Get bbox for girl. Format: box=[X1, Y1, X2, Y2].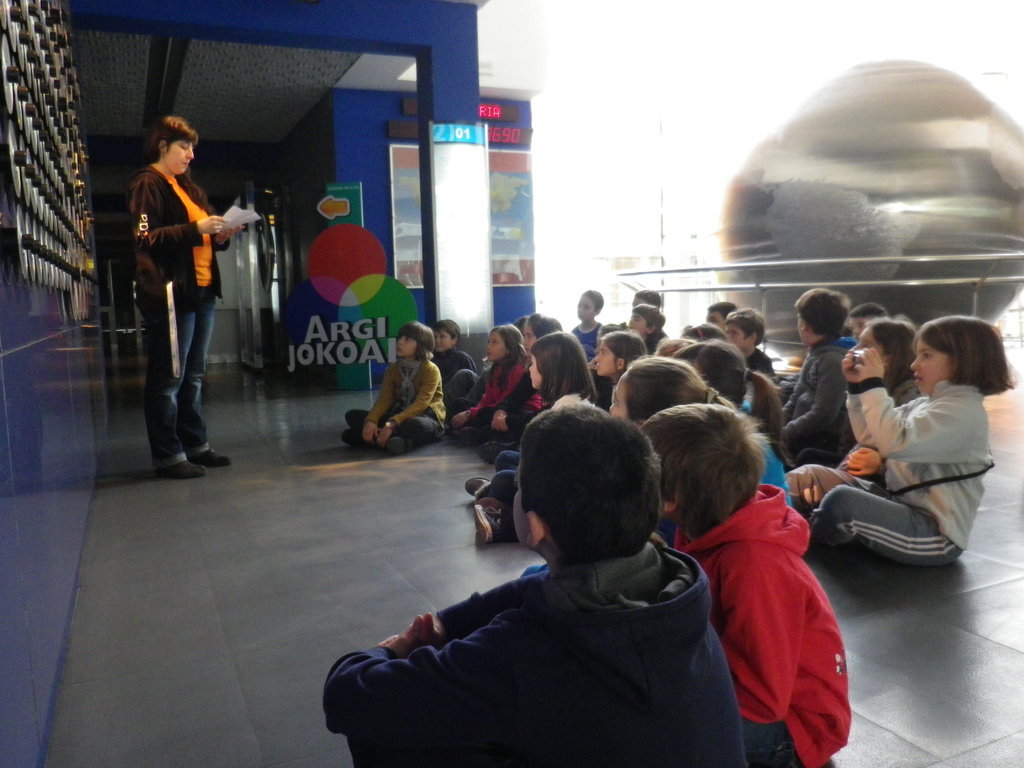
box=[493, 332, 600, 474].
